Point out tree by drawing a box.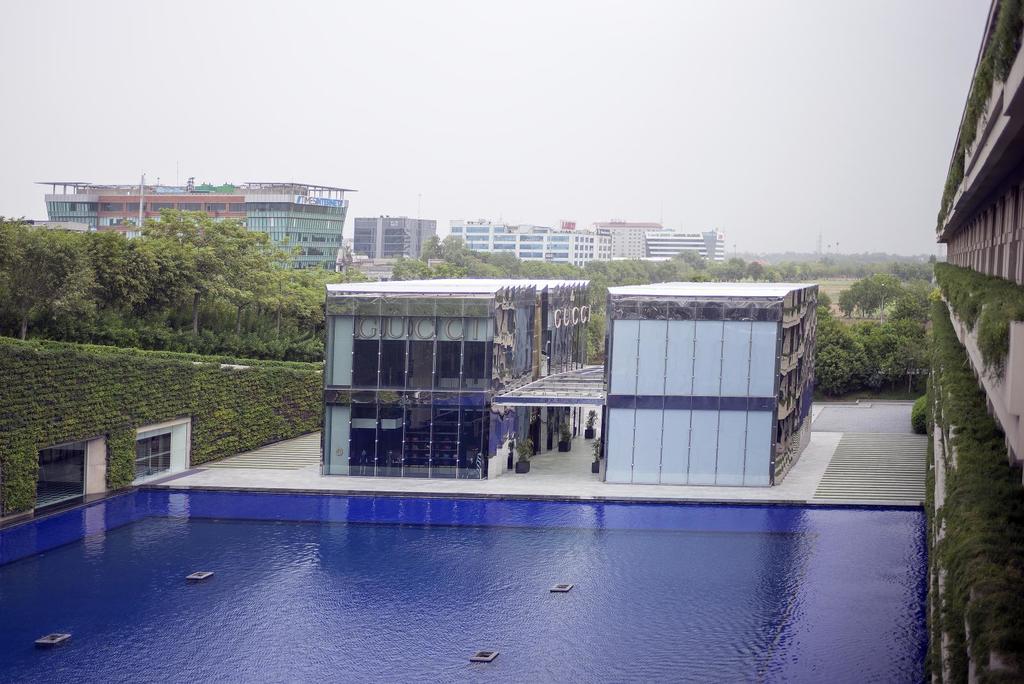
select_region(570, 258, 622, 344).
